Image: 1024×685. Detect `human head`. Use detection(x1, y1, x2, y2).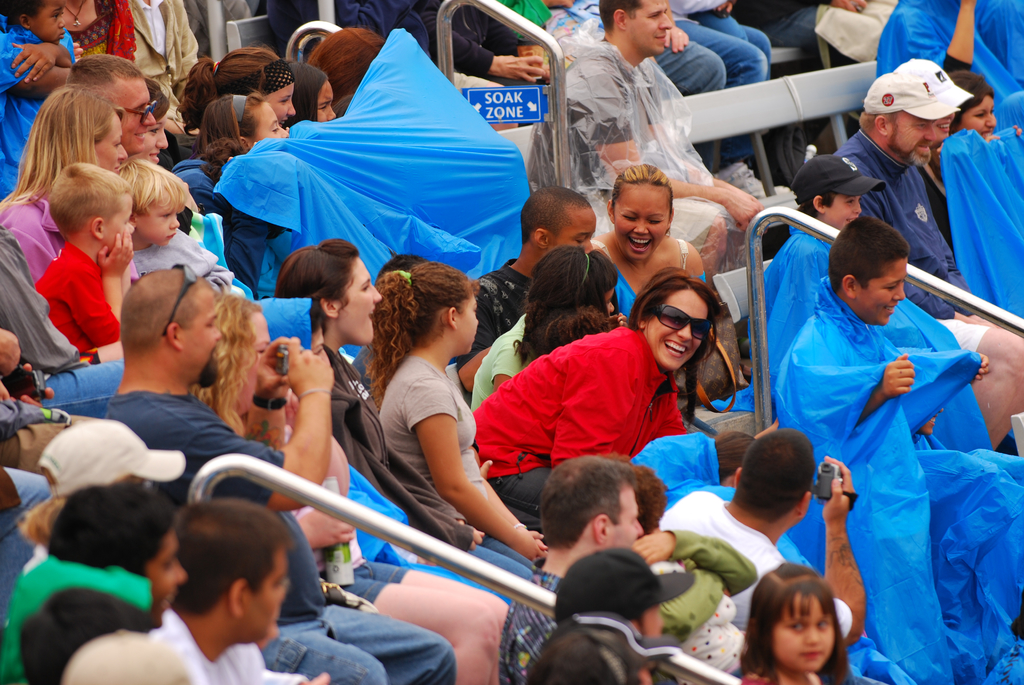
detection(893, 56, 970, 145).
